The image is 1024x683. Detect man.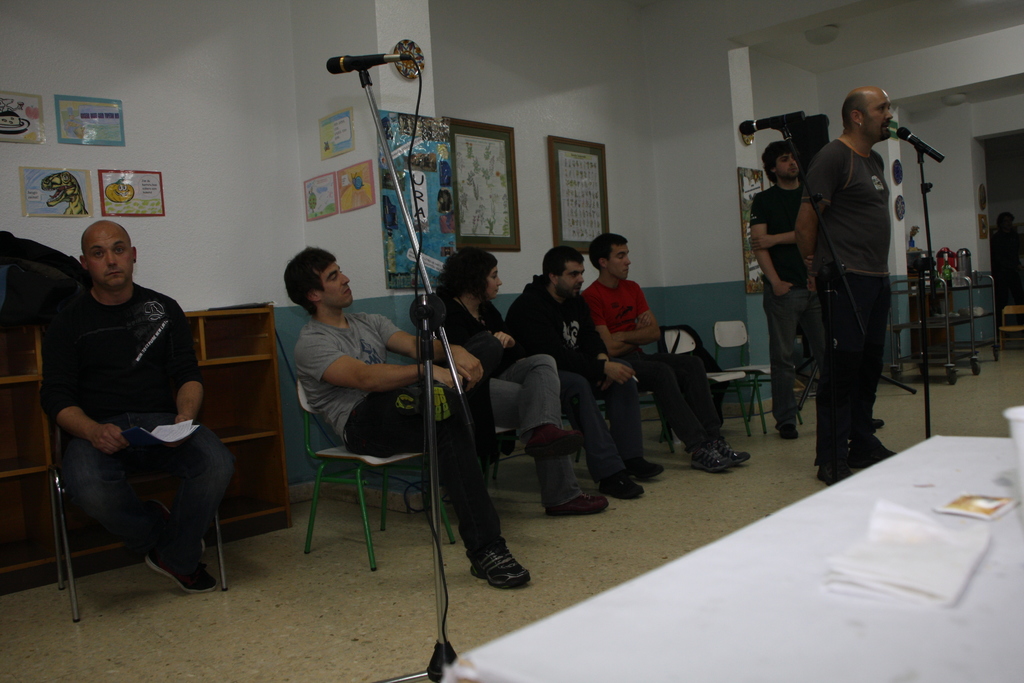
Detection: 795:90:893:488.
